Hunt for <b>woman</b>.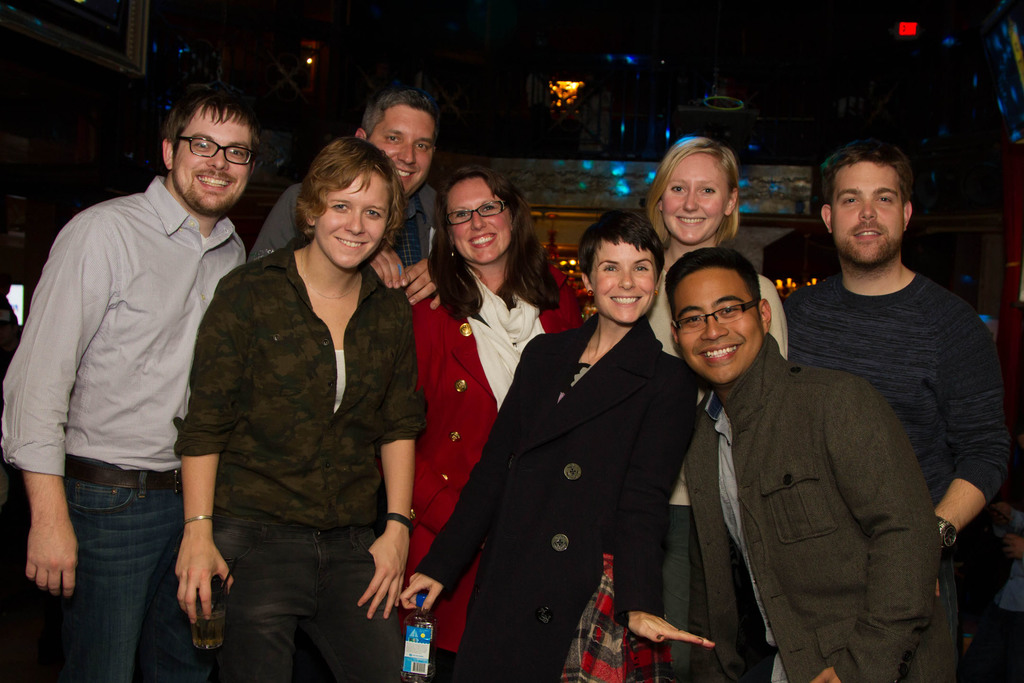
Hunted down at 646,135,788,682.
